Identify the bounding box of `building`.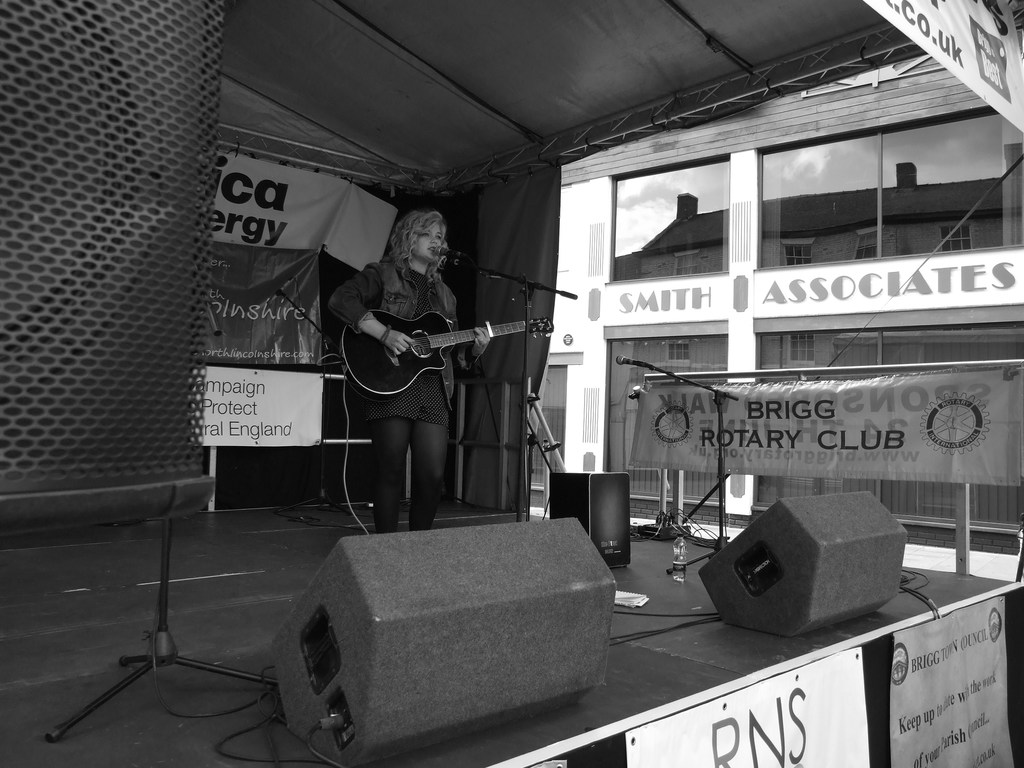
pyautogui.locateOnScreen(526, 33, 1022, 550).
